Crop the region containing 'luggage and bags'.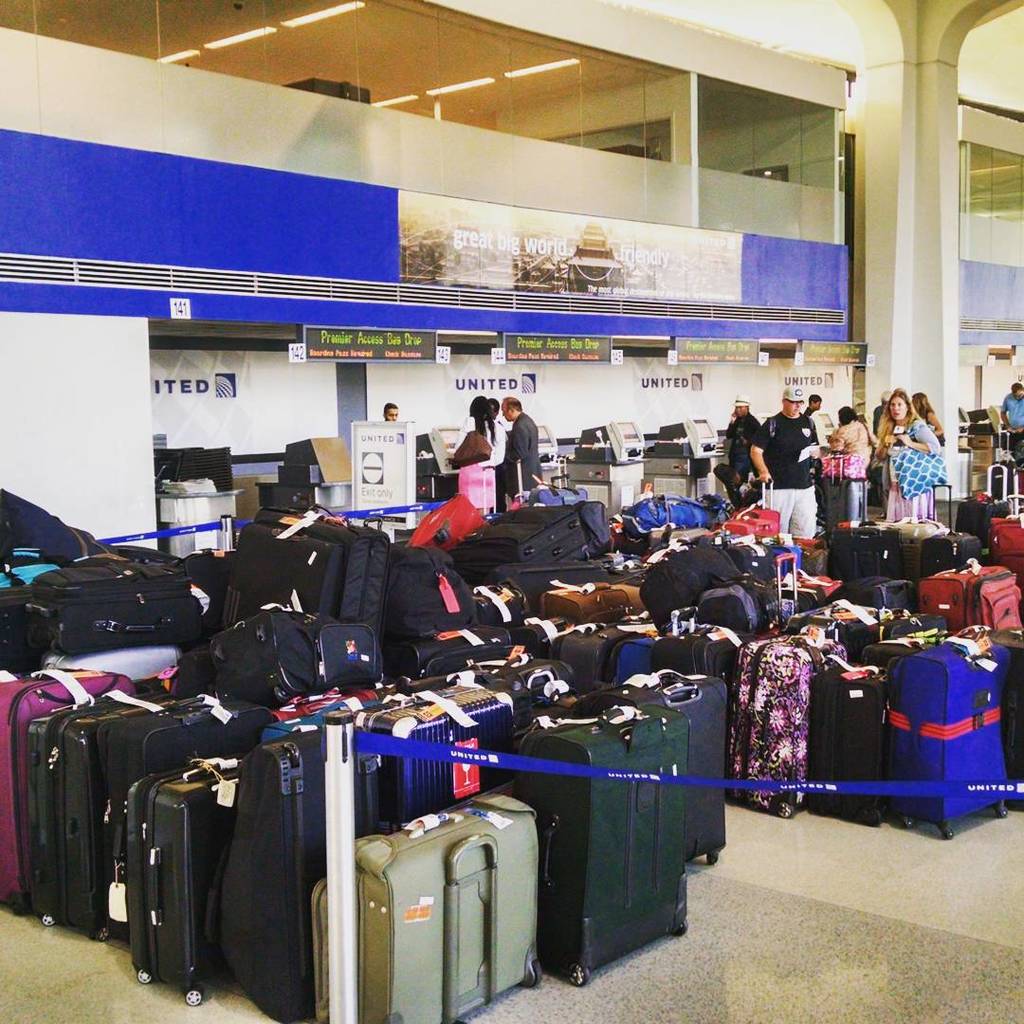
Crop region: bbox(988, 516, 1023, 555).
